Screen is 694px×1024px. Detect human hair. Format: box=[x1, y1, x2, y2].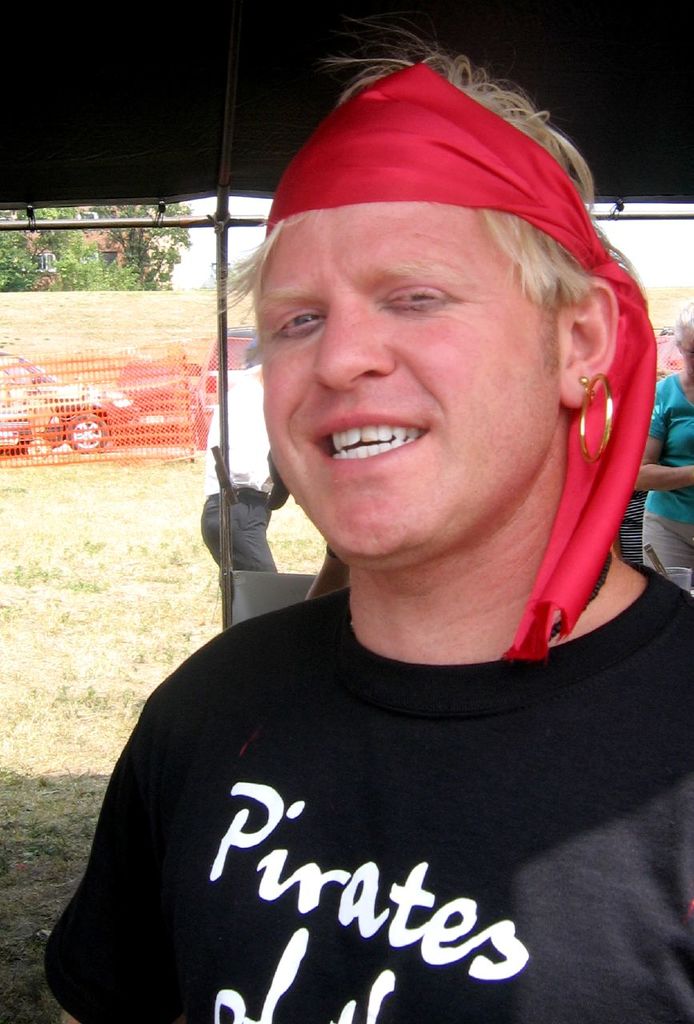
box=[260, 137, 607, 336].
